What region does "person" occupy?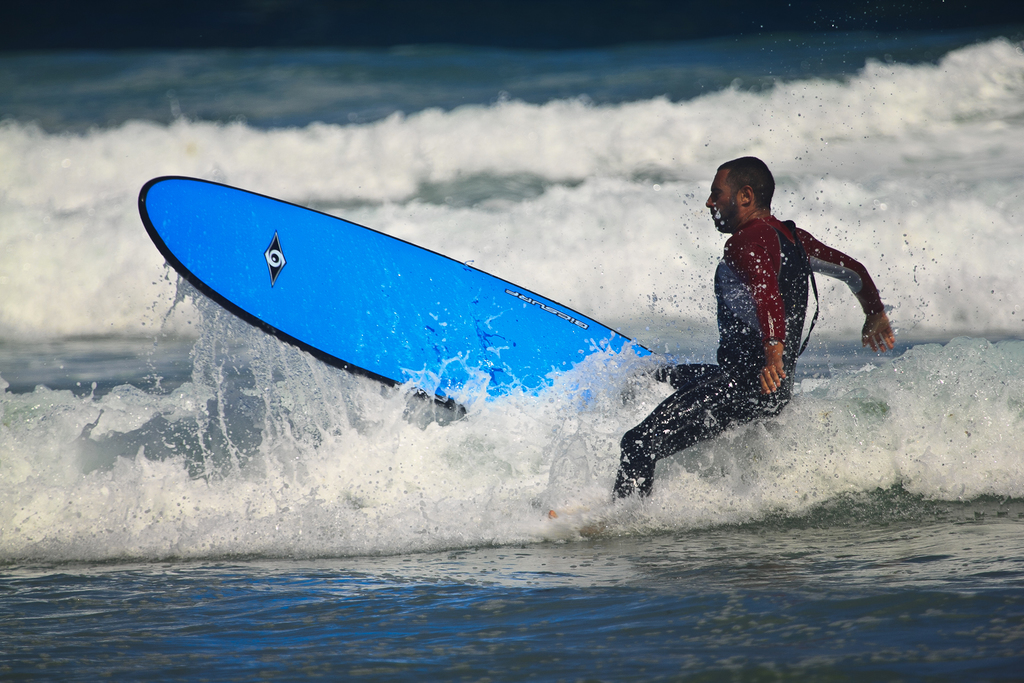
bbox(625, 151, 880, 508).
